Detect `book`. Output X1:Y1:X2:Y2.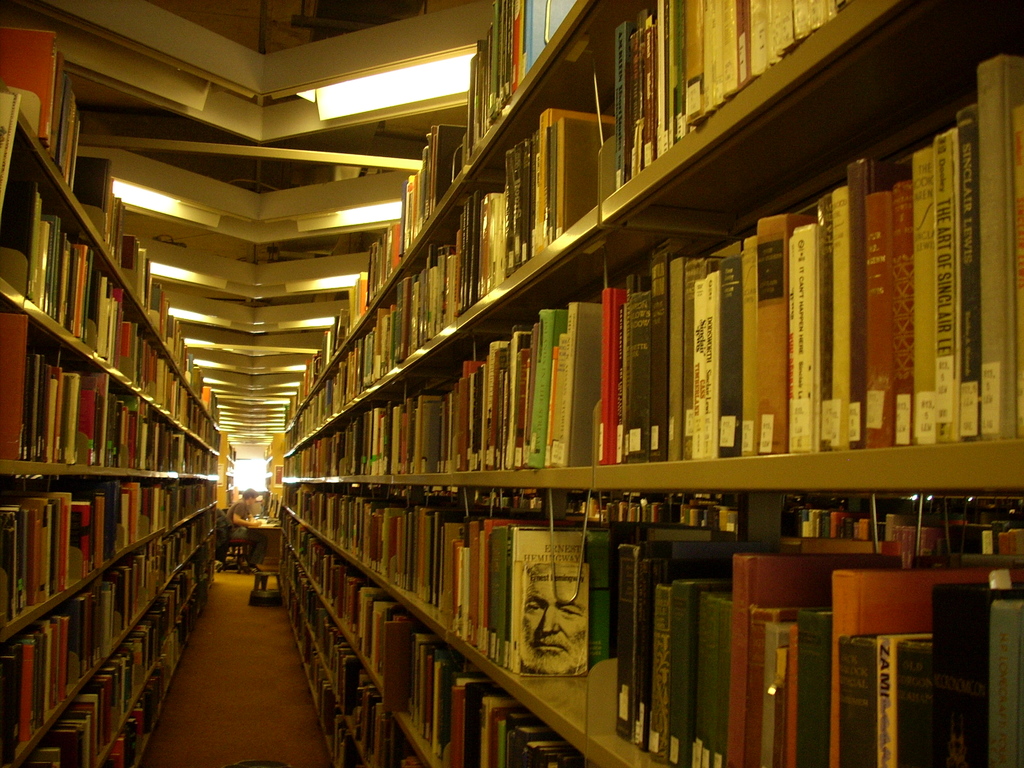
469:367:488:471.
